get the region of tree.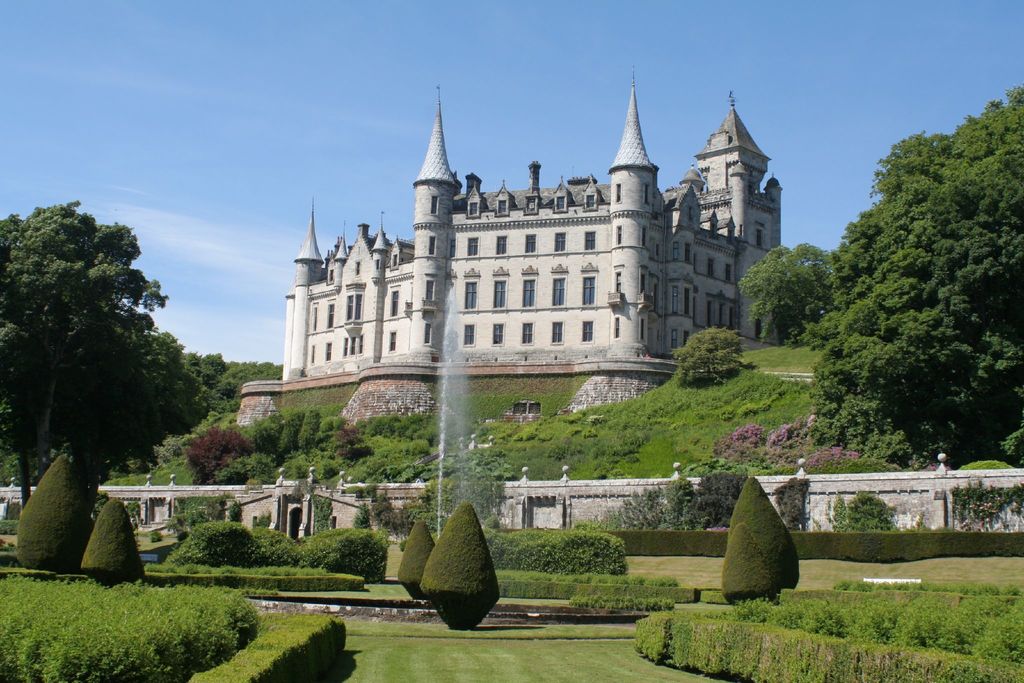
<box>188,422,252,488</box>.
